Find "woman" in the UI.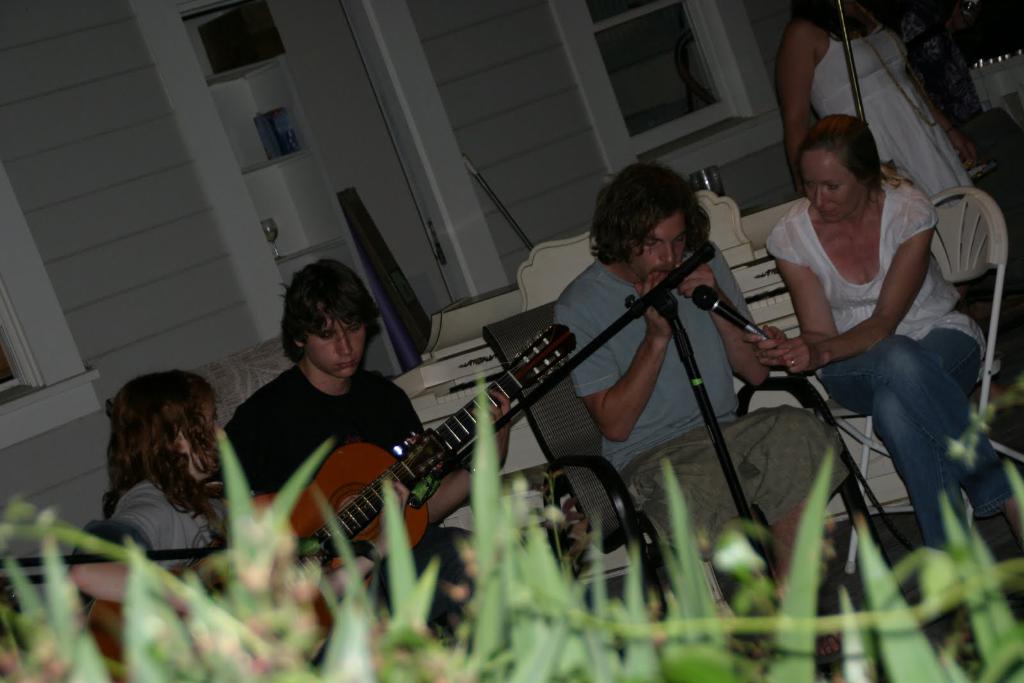
UI element at BBox(772, 0, 968, 204).
